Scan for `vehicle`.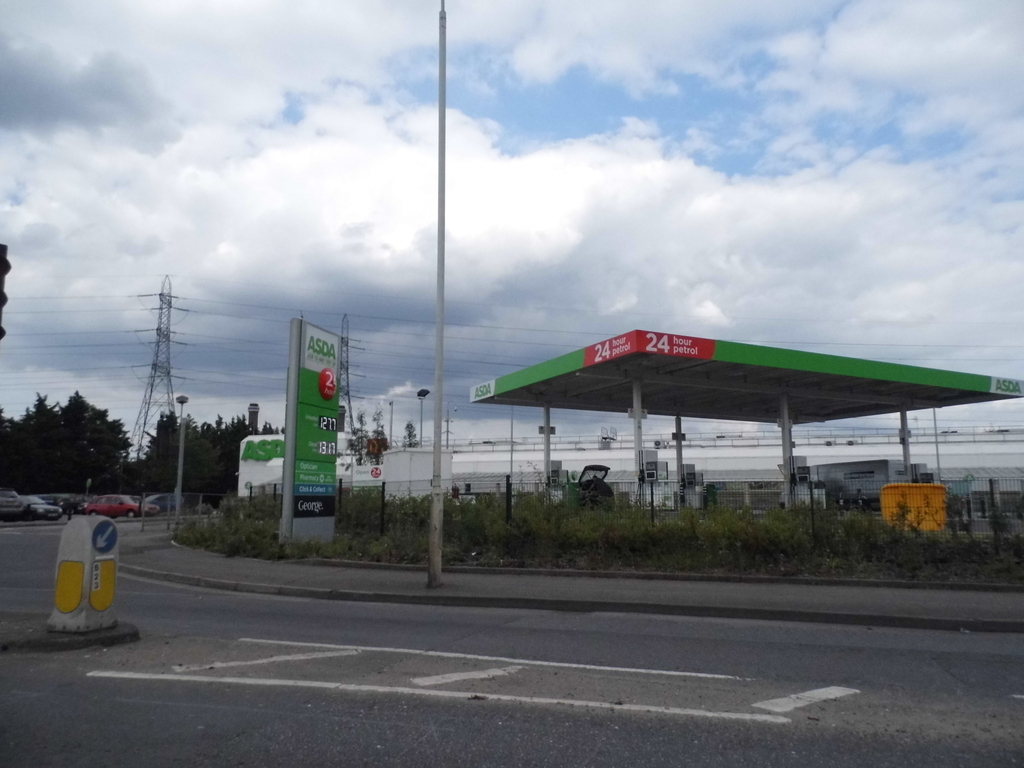
Scan result: (540, 458, 612, 514).
